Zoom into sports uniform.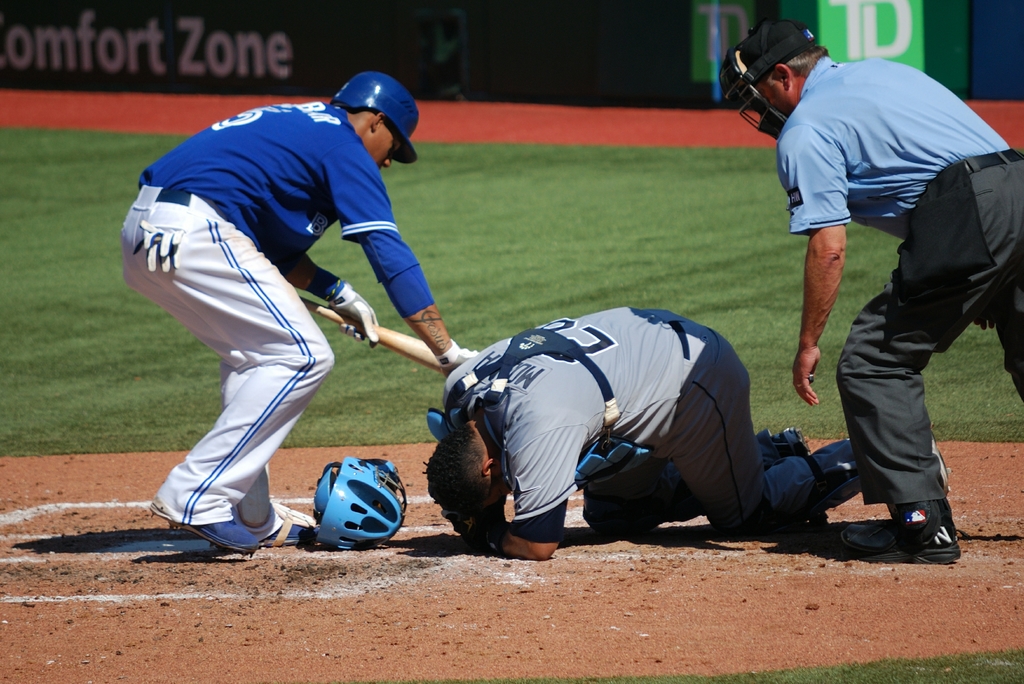
Zoom target: bbox(437, 304, 856, 551).
